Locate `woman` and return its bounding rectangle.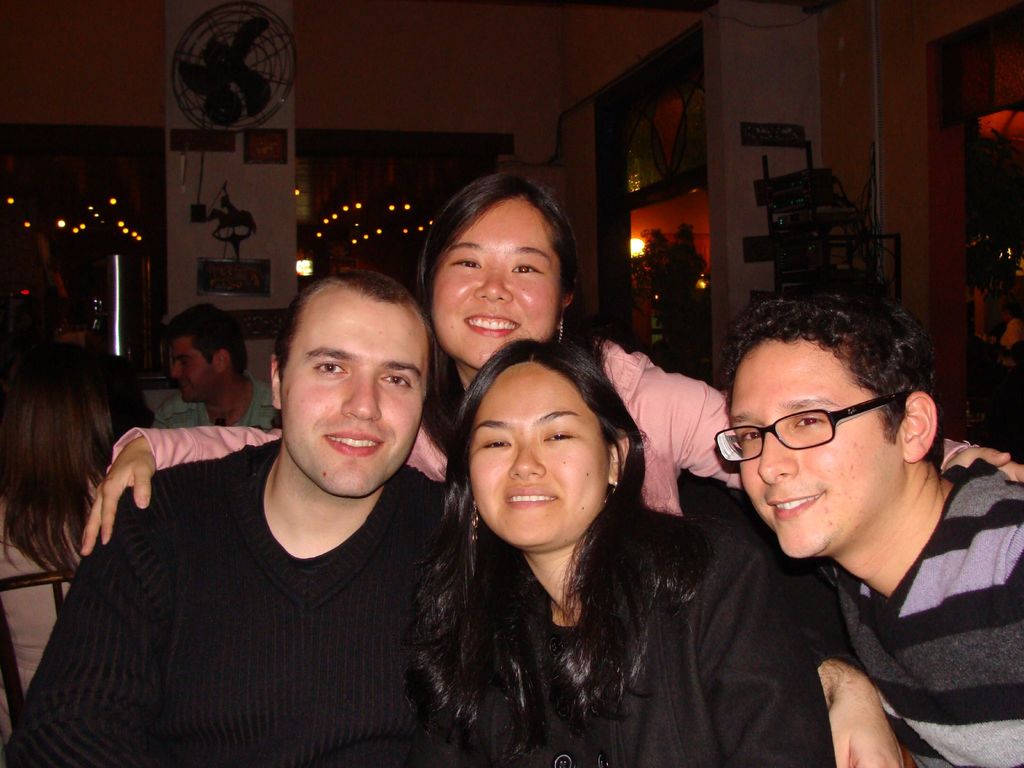
395,305,713,766.
